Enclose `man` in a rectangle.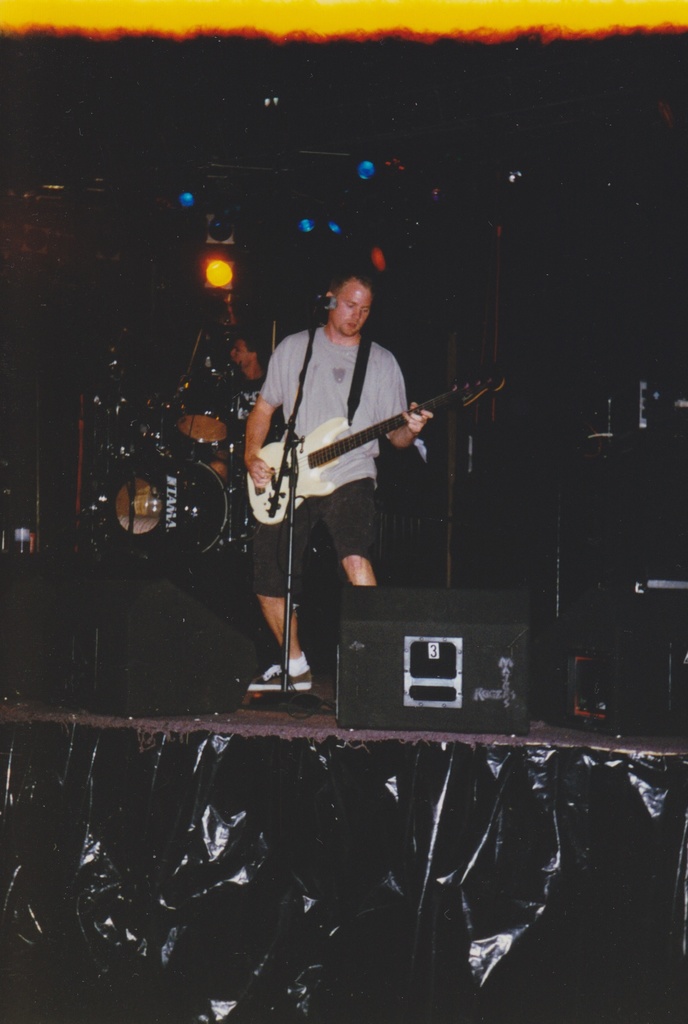
region(230, 337, 268, 413).
